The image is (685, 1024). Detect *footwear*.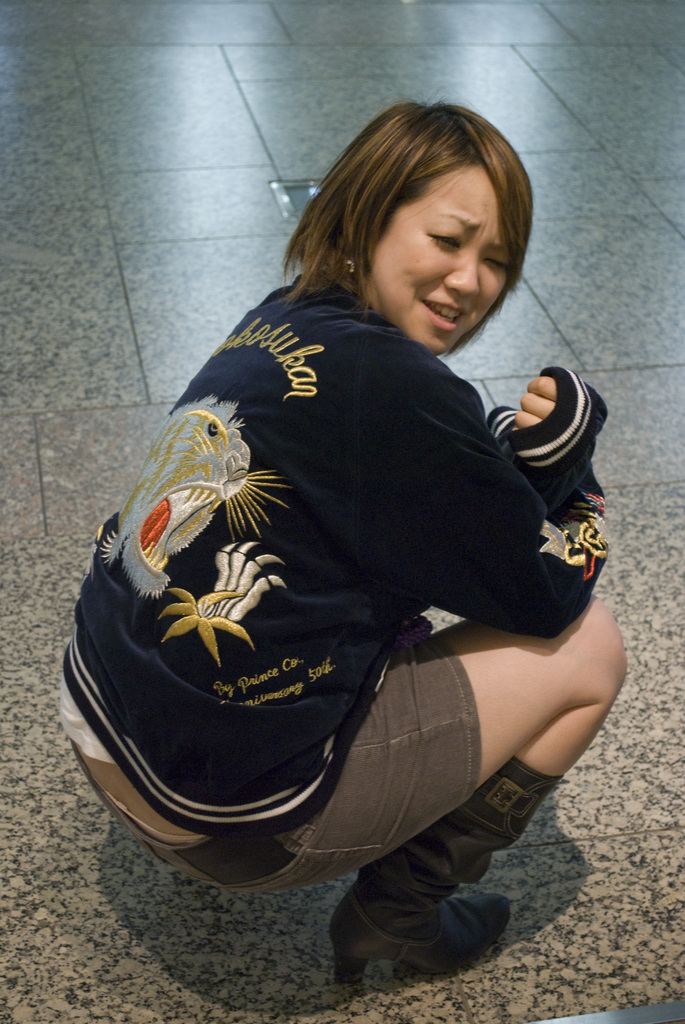
Detection: (left=332, top=862, right=523, bottom=974).
